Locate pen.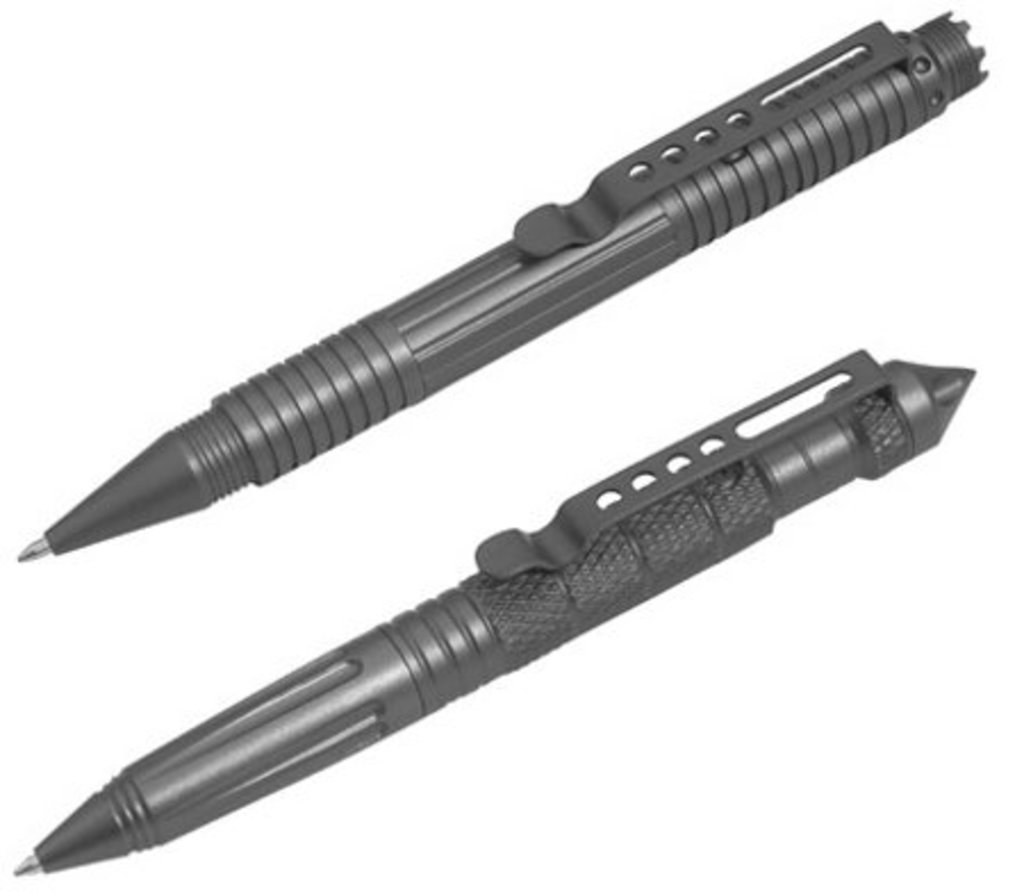
Bounding box: crop(16, 7, 994, 569).
